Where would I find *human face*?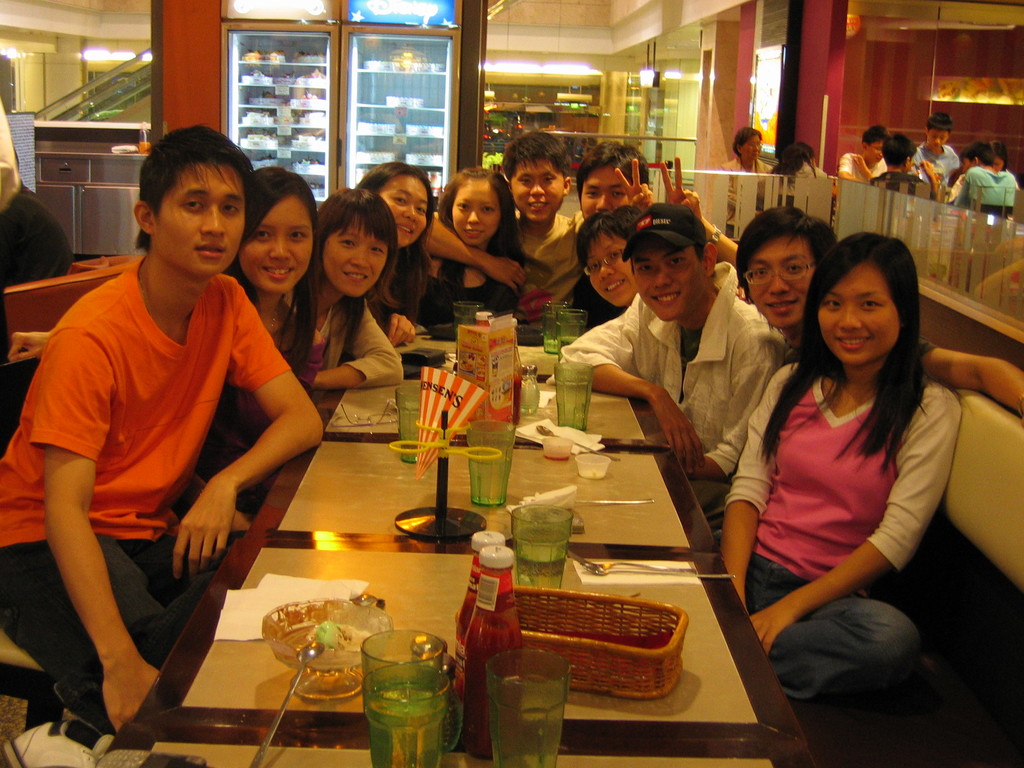
At crop(744, 131, 765, 160).
